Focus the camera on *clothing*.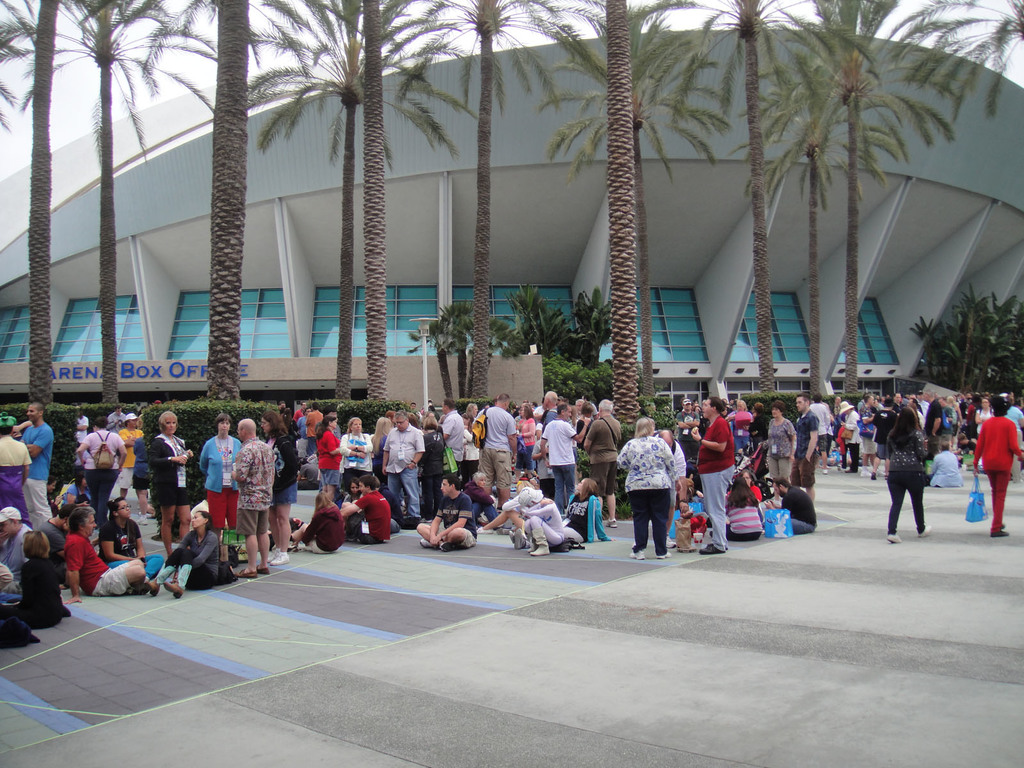
Focus region: 317, 429, 337, 486.
